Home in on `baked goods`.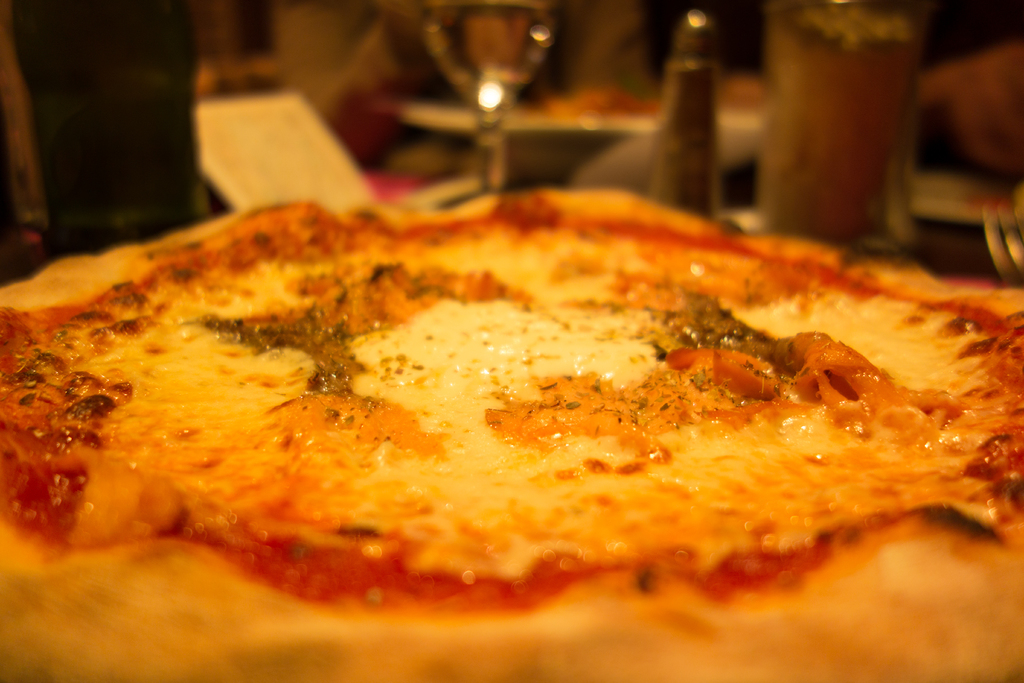
Homed in at Rect(0, 181, 1023, 682).
